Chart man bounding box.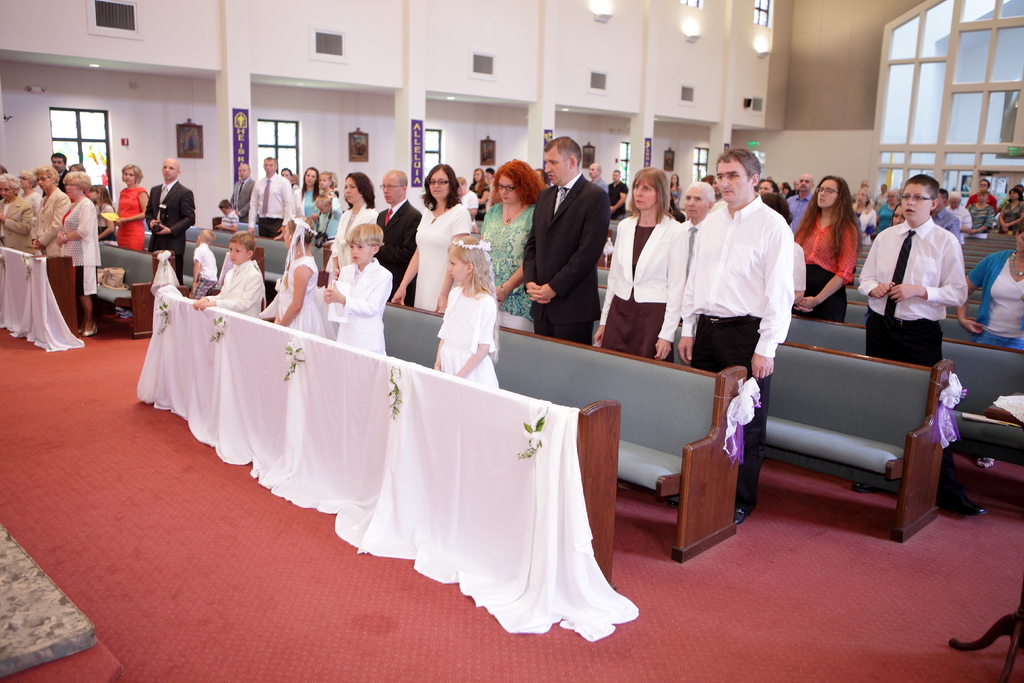
Charted: 42/152/68/198.
